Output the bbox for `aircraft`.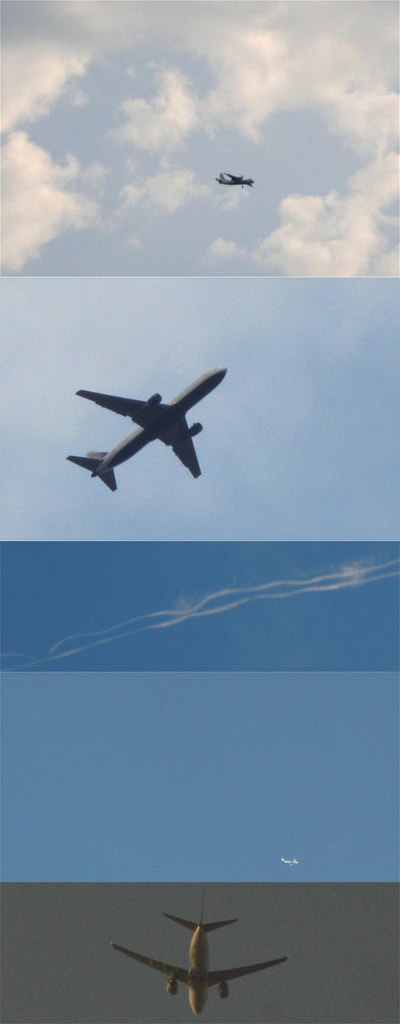
bbox(212, 170, 256, 187).
